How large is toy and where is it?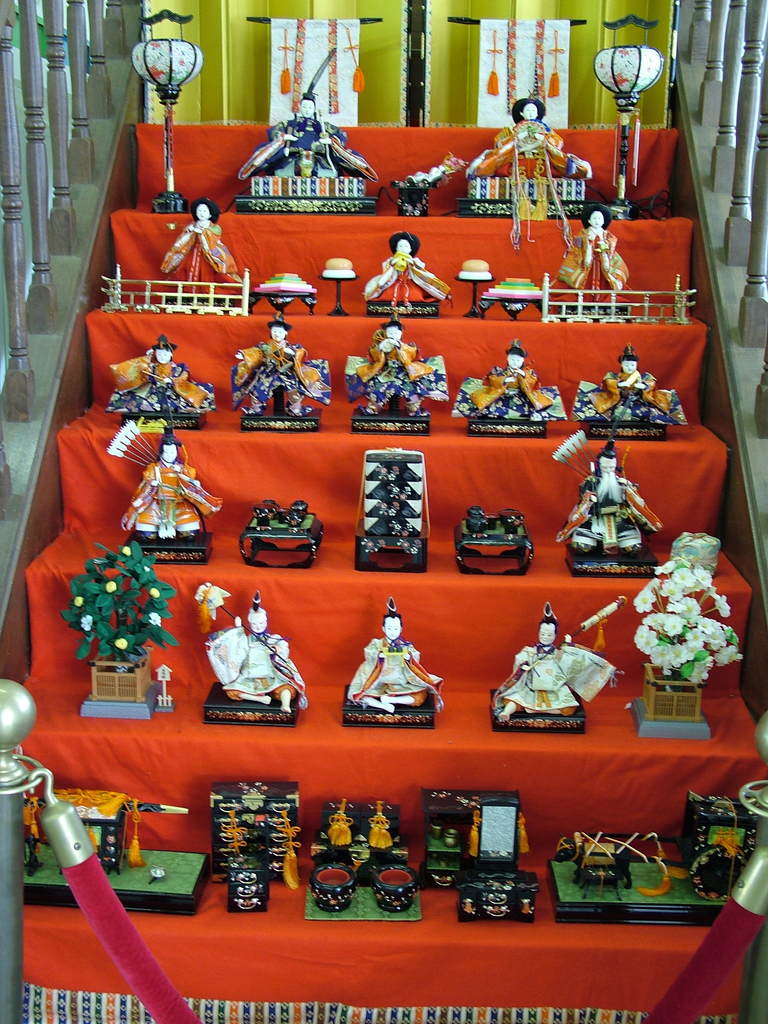
Bounding box: select_region(163, 197, 238, 295).
